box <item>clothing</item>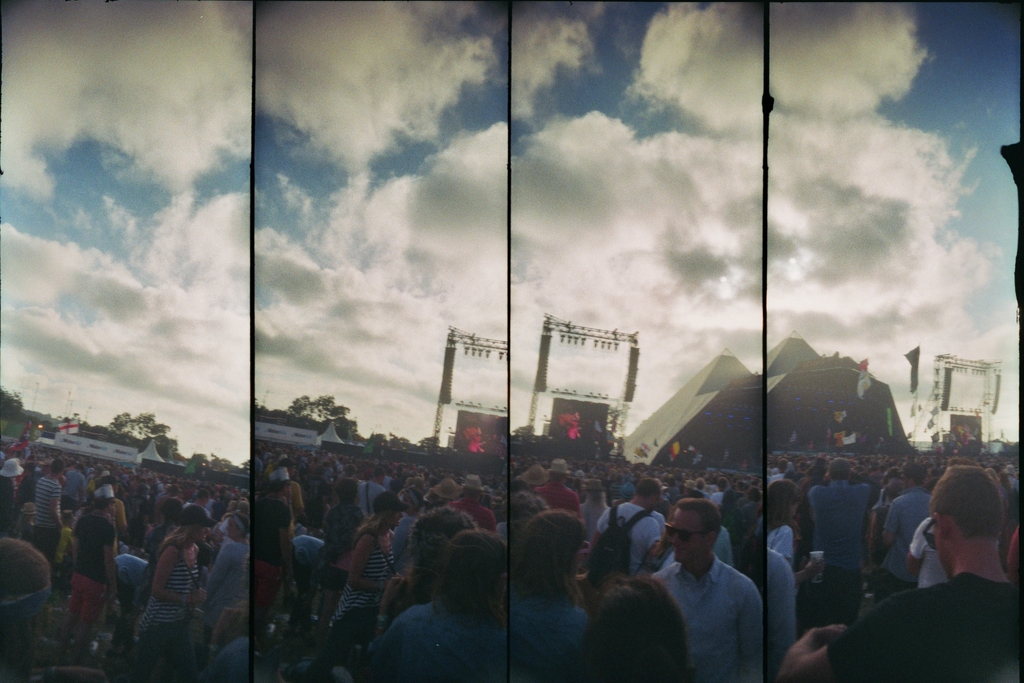
(left=380, top=591, right=506, bottom=682)
